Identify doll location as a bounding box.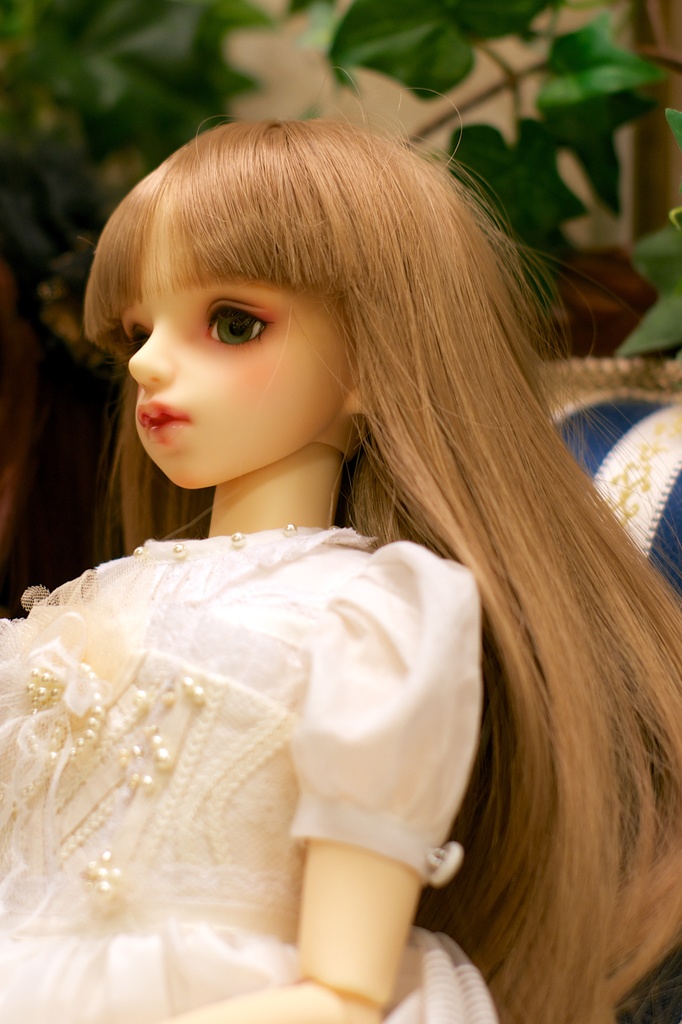
[0,102,673,1023].
